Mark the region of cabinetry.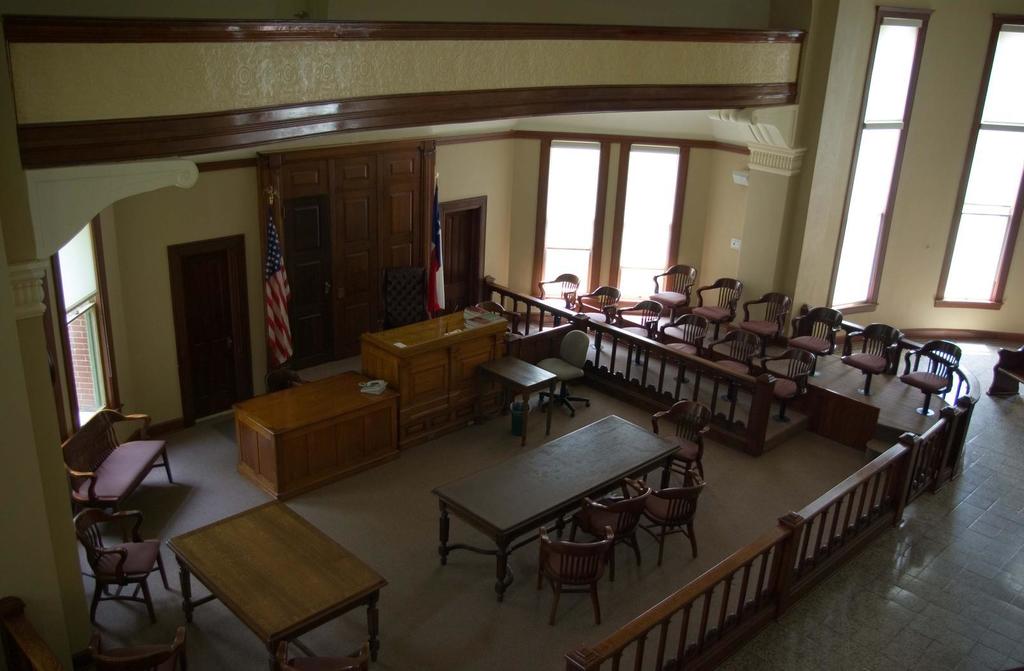
Region: [379, 183, 422, 314].
